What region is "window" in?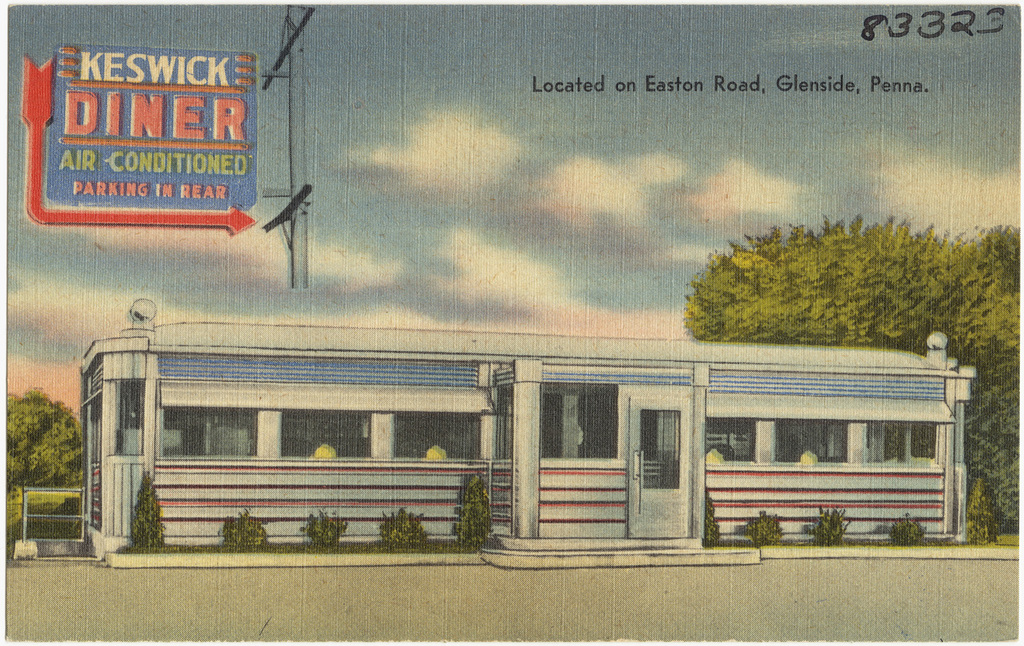
866, 419, 944, 471.
